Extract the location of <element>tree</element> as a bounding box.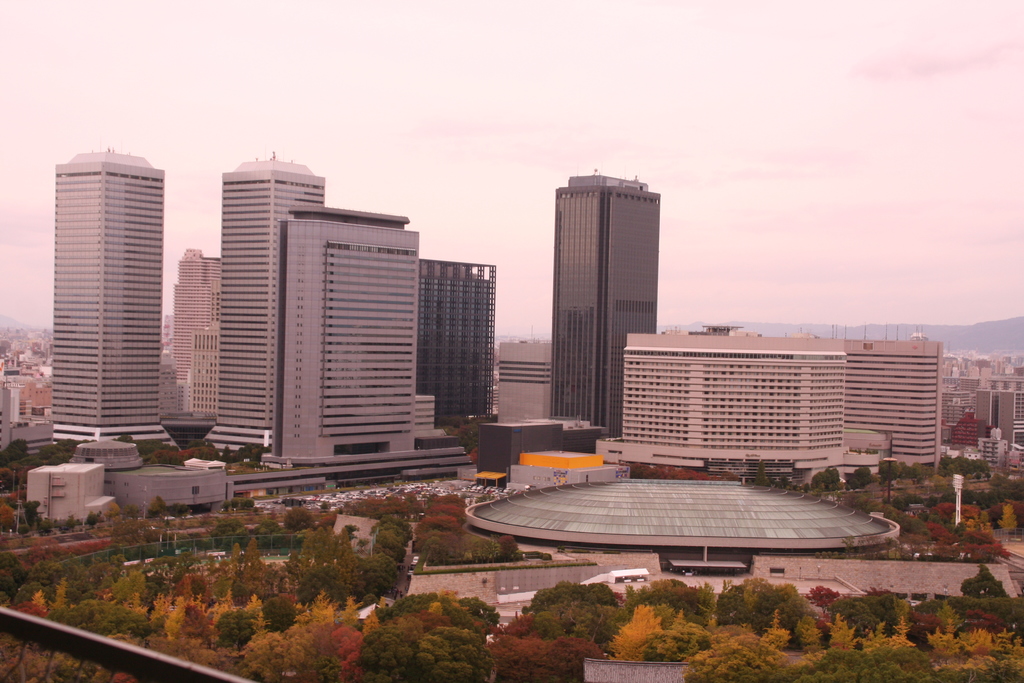
l=883, t=463, r=916, b=477.
